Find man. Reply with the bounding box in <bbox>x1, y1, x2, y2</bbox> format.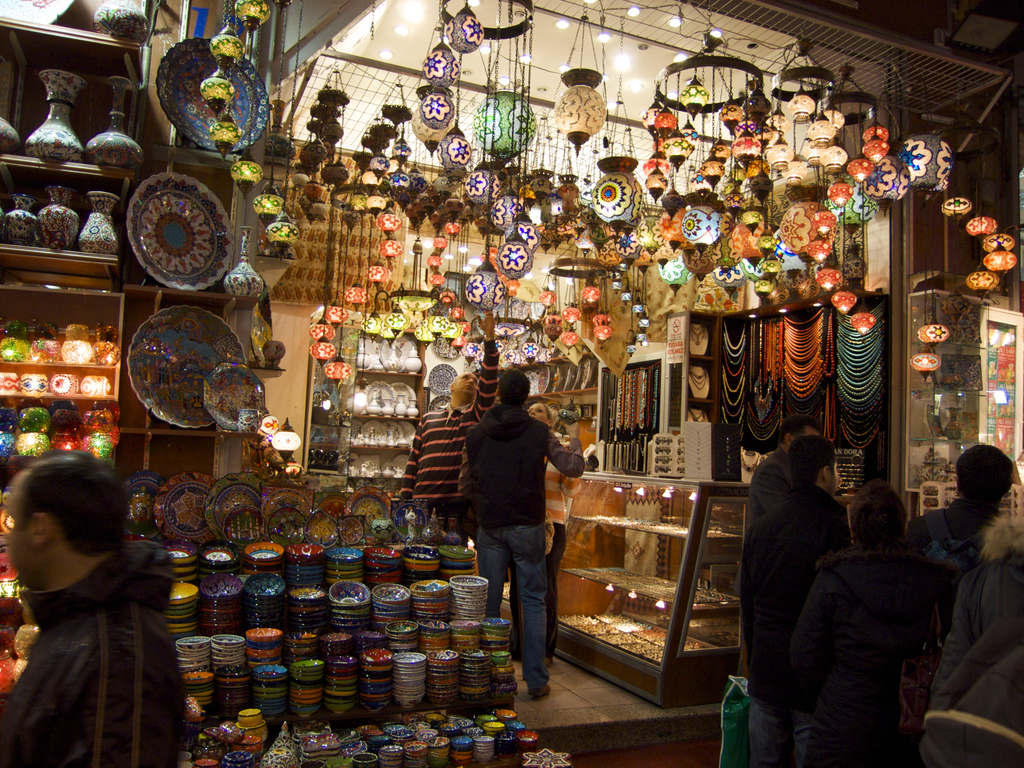
<bbox>467, 366, 588, 697</bbox>.
